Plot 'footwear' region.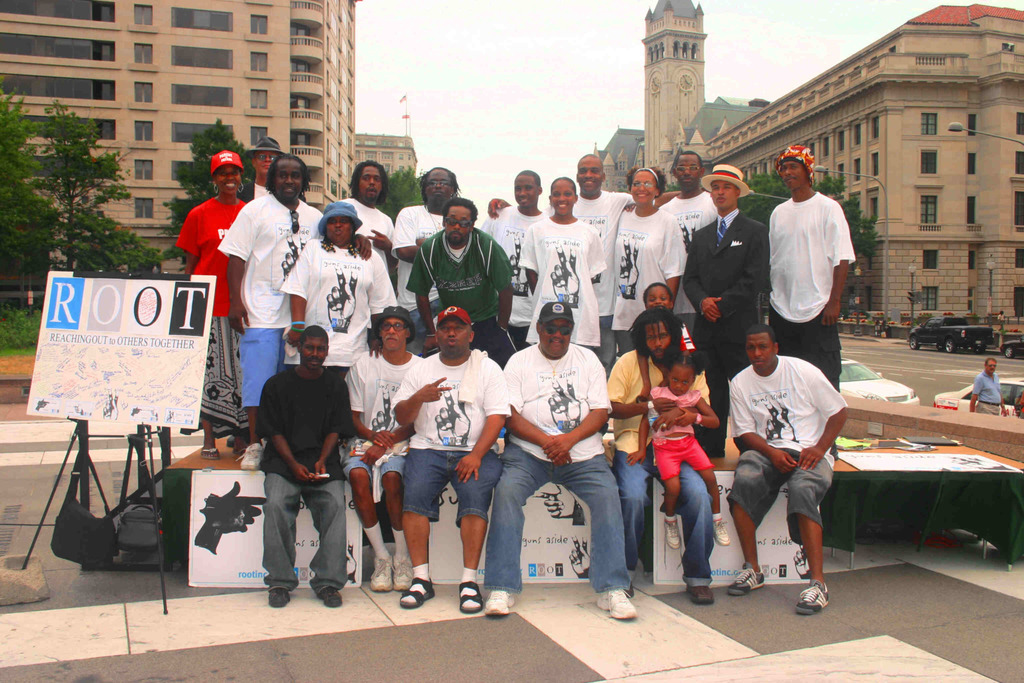
Plotted at left=317, top=586, right=343, bottom=609.
